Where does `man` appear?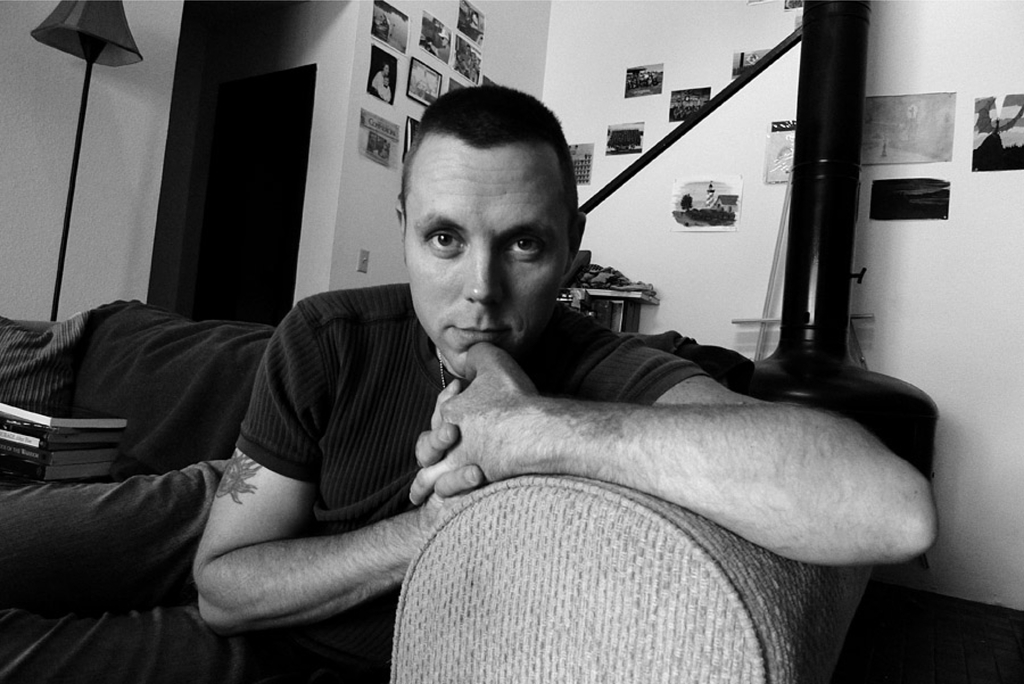
Appears at bbox=[371, 63, 394, 101].
